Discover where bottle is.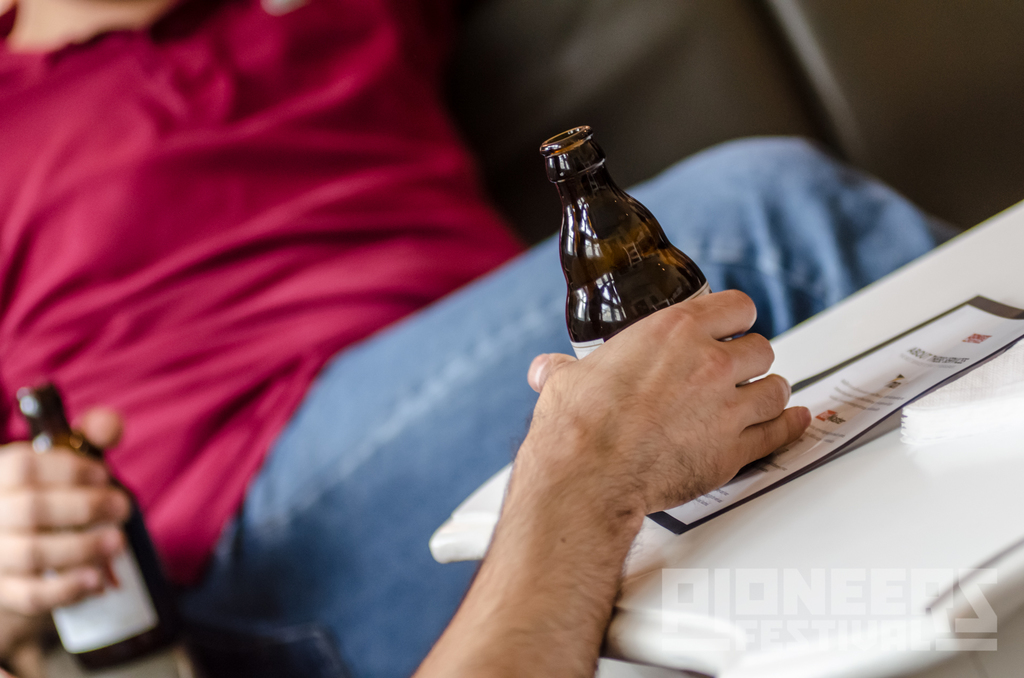
Discovered at [left=537, top=119, right=783, bottom=477].
